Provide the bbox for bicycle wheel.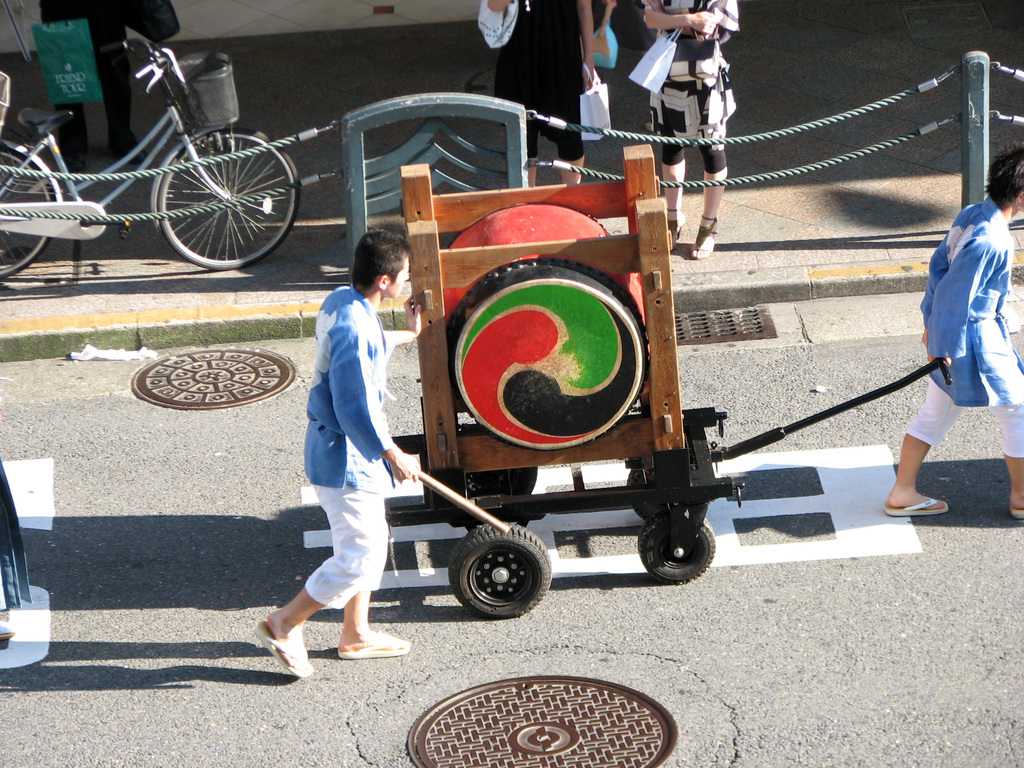
box=[159, 127, 303, 268].
